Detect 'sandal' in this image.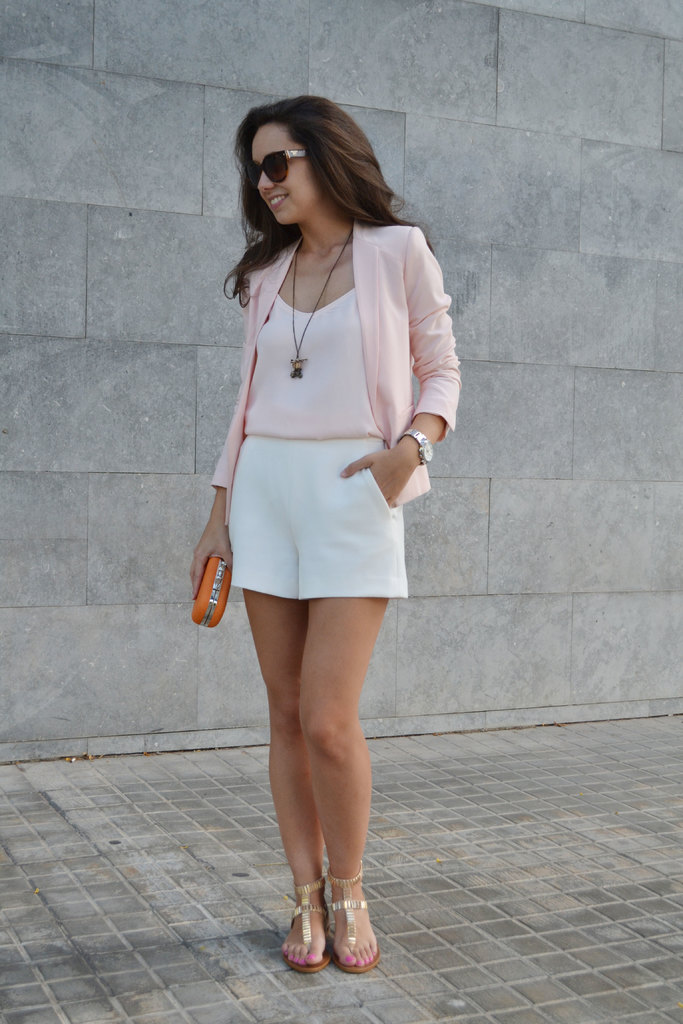
Detection: 270/863/384/974.
